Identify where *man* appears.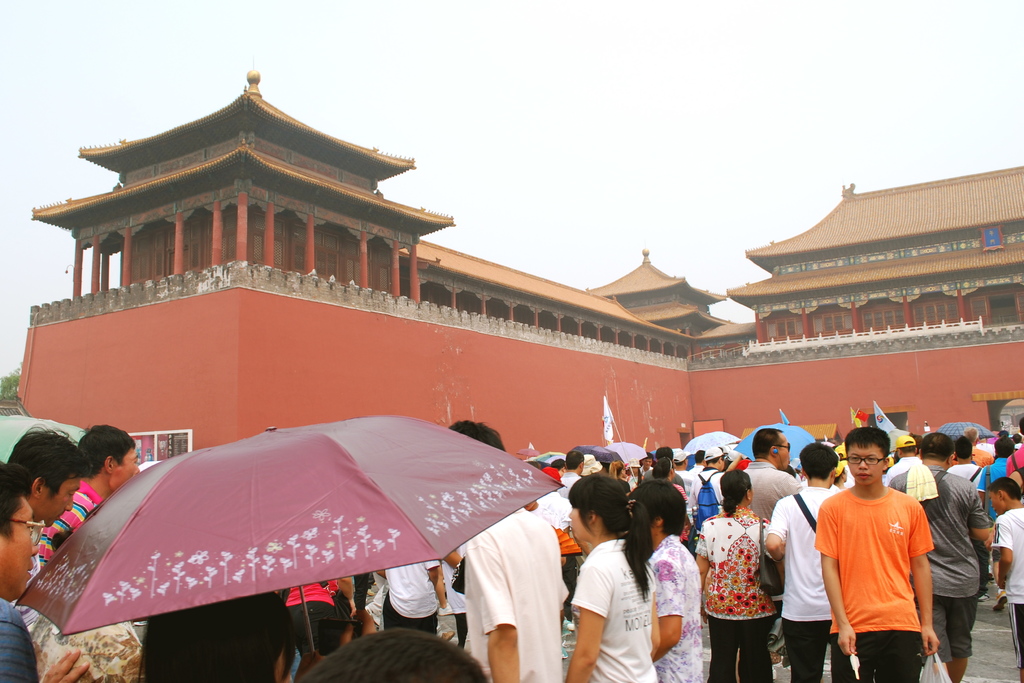
Appears at 0:458:42:682.
